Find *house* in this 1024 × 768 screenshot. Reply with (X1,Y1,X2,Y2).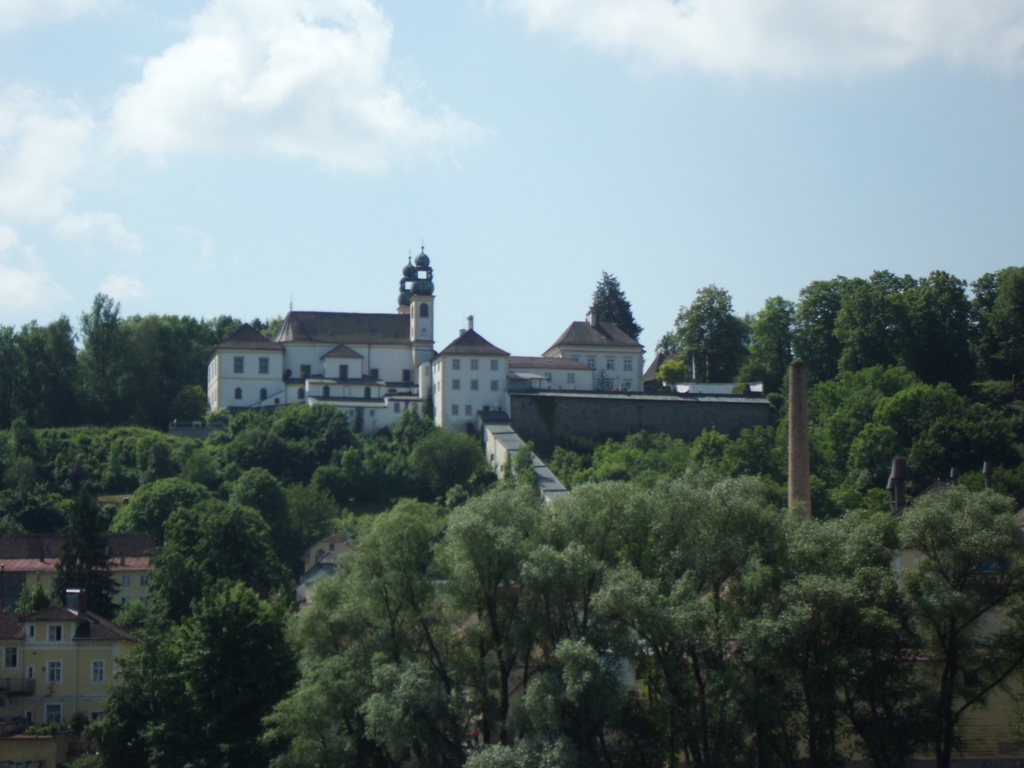
(198,227,783,507).
